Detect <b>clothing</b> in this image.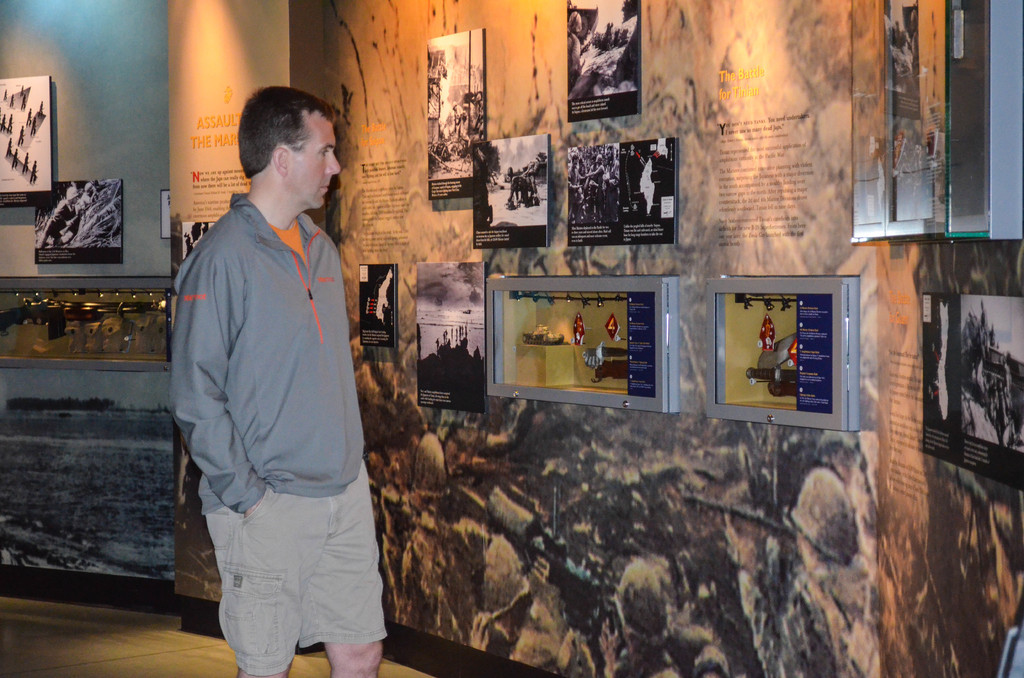
Detection: x1=454, y1=102, x2=470, y2=145.
